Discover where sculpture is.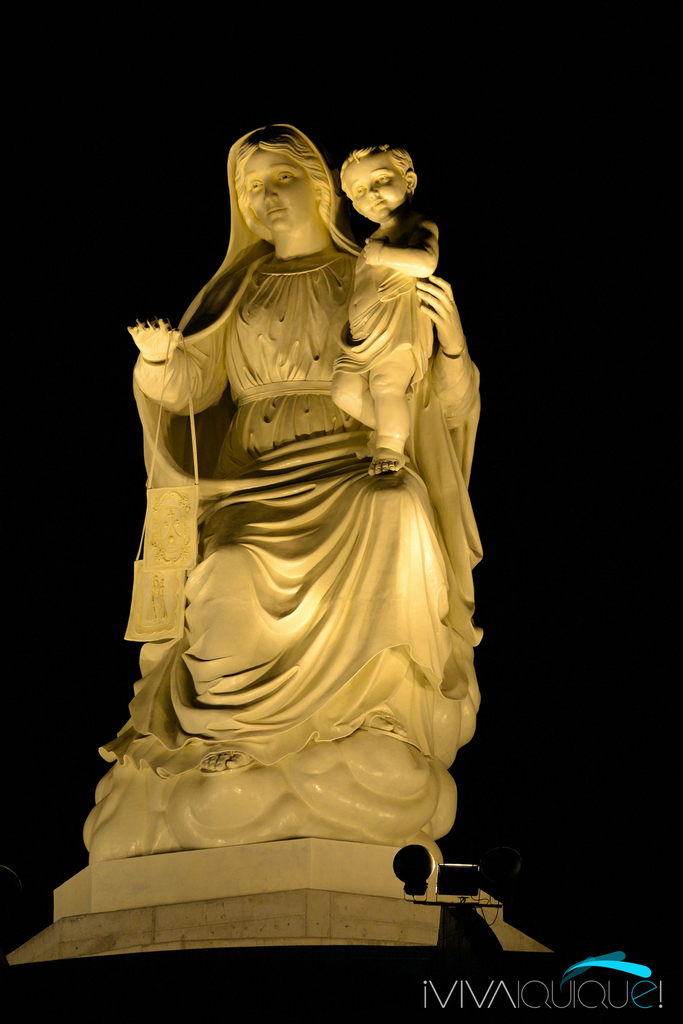
Discovered at 72,122,524,955.
